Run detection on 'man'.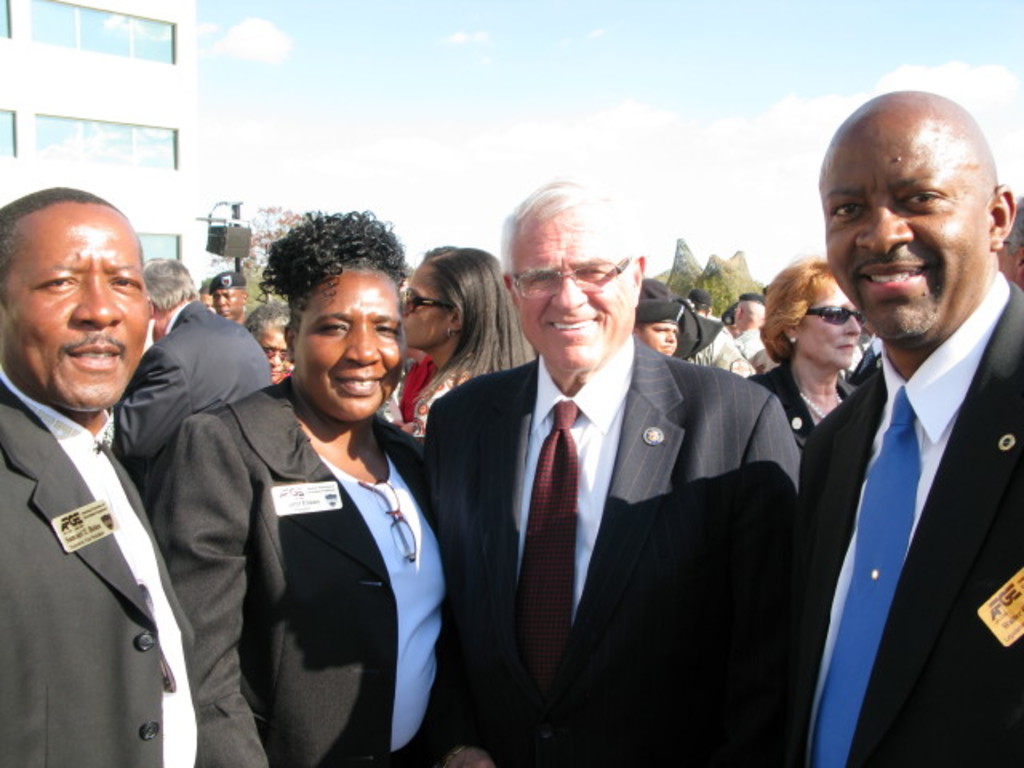
Result: 734/296/766/357.
